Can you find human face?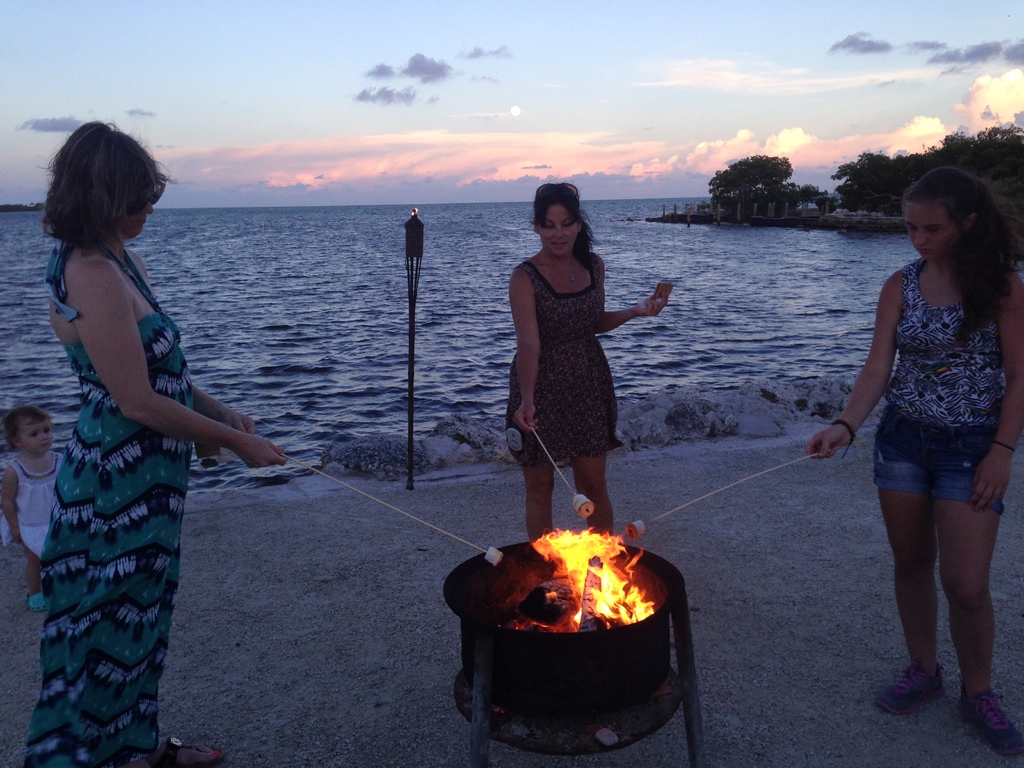
Yes, bounding box: [902,203,961,262].
